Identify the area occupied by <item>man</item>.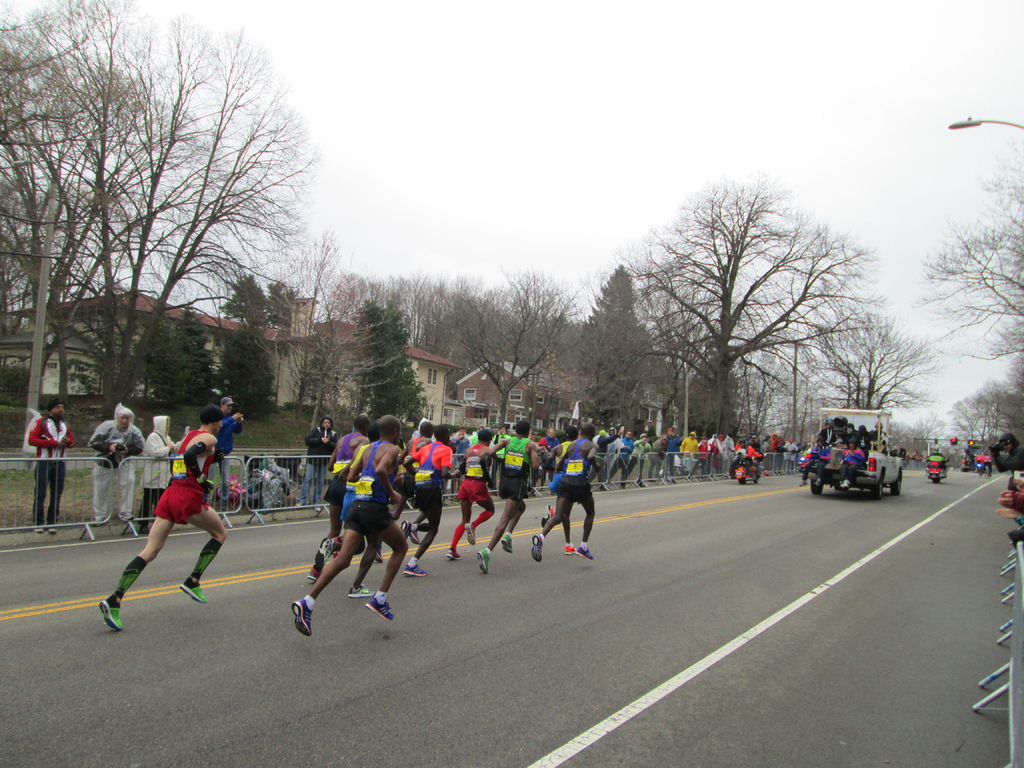
Area: 678,428,703,476.
